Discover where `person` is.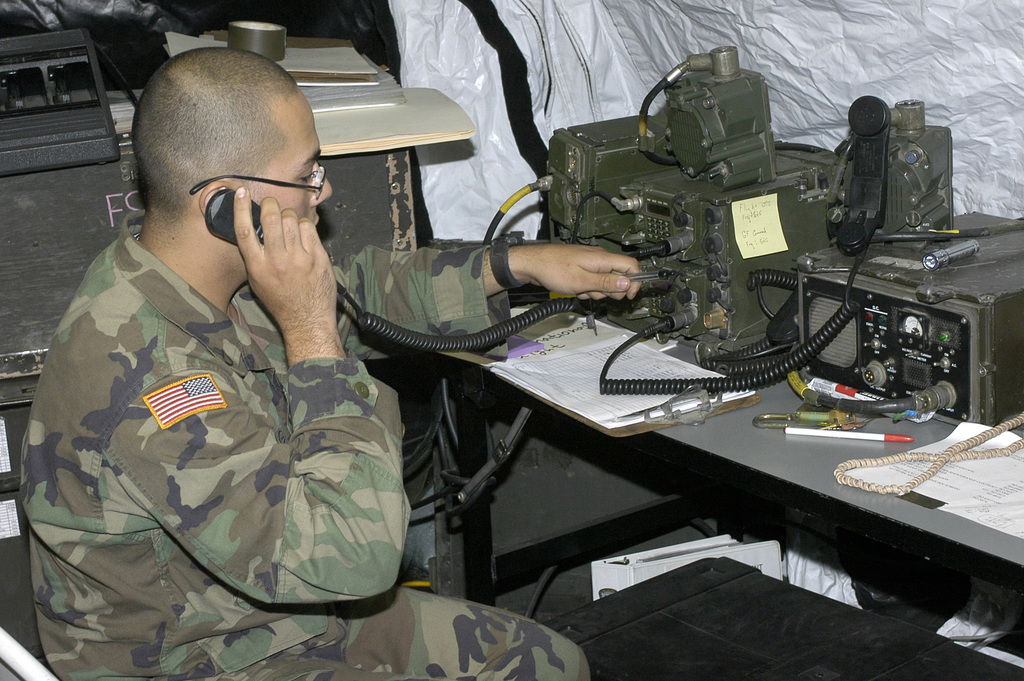
Discovered at bbox=(119, 72, 621, 677).
